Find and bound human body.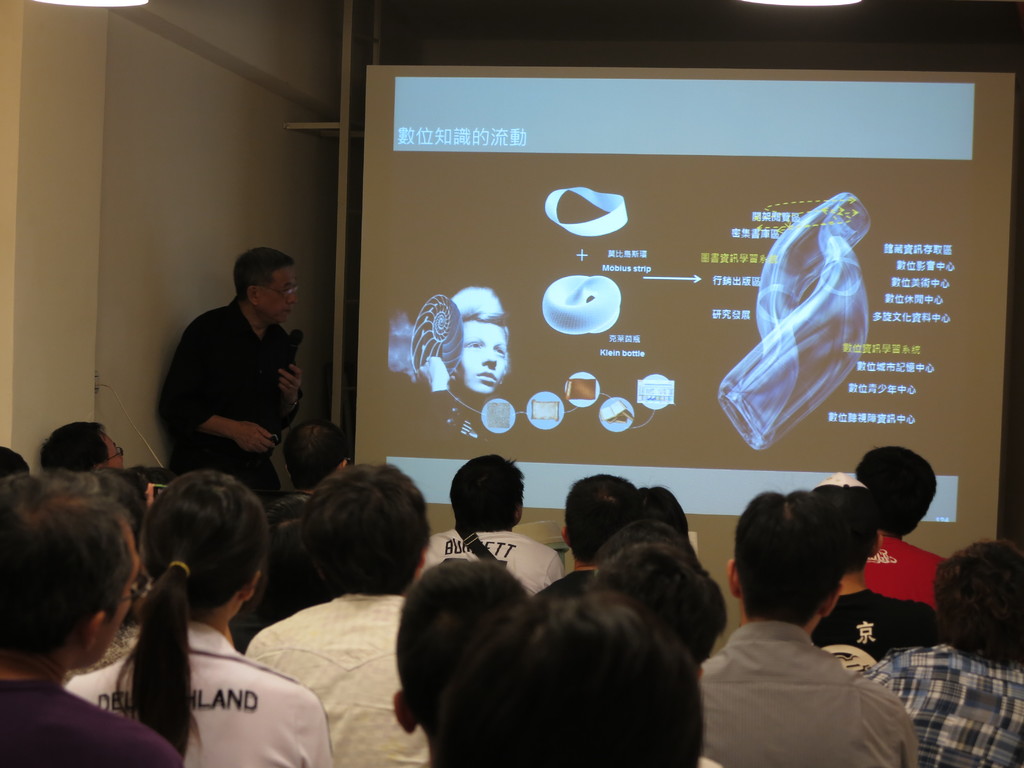
Bound: 0, 672, 185, 767.
